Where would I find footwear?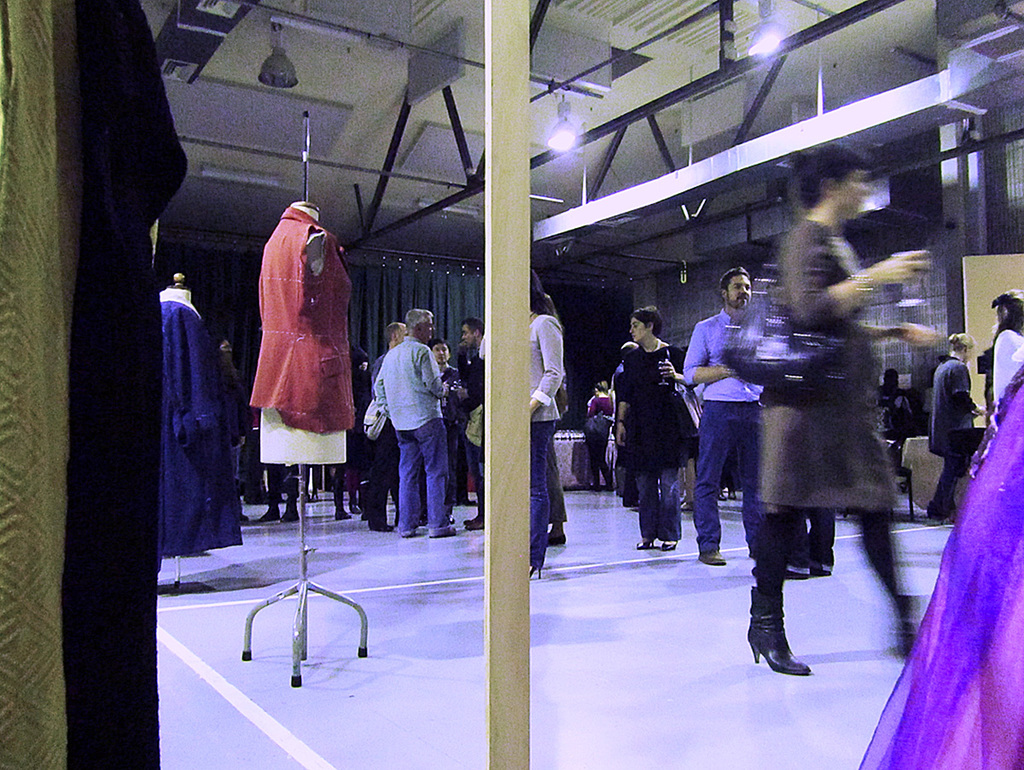
At region(660, 540, 678, 553).
